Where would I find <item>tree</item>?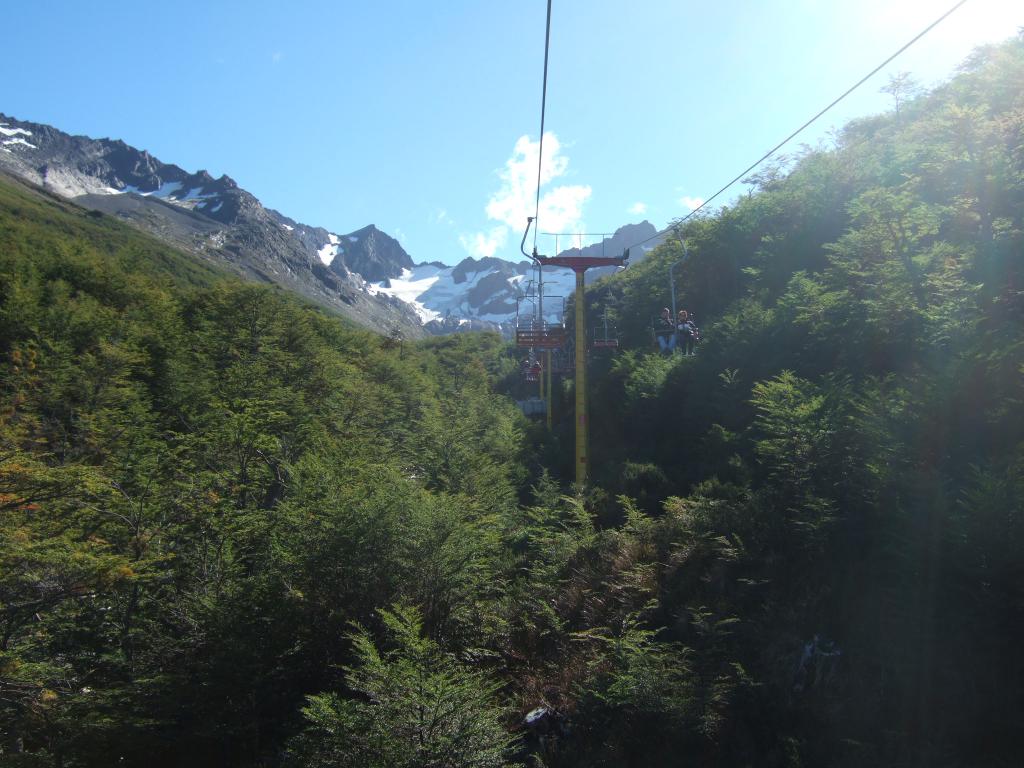
At rect(947, 93, 1023, 252).
